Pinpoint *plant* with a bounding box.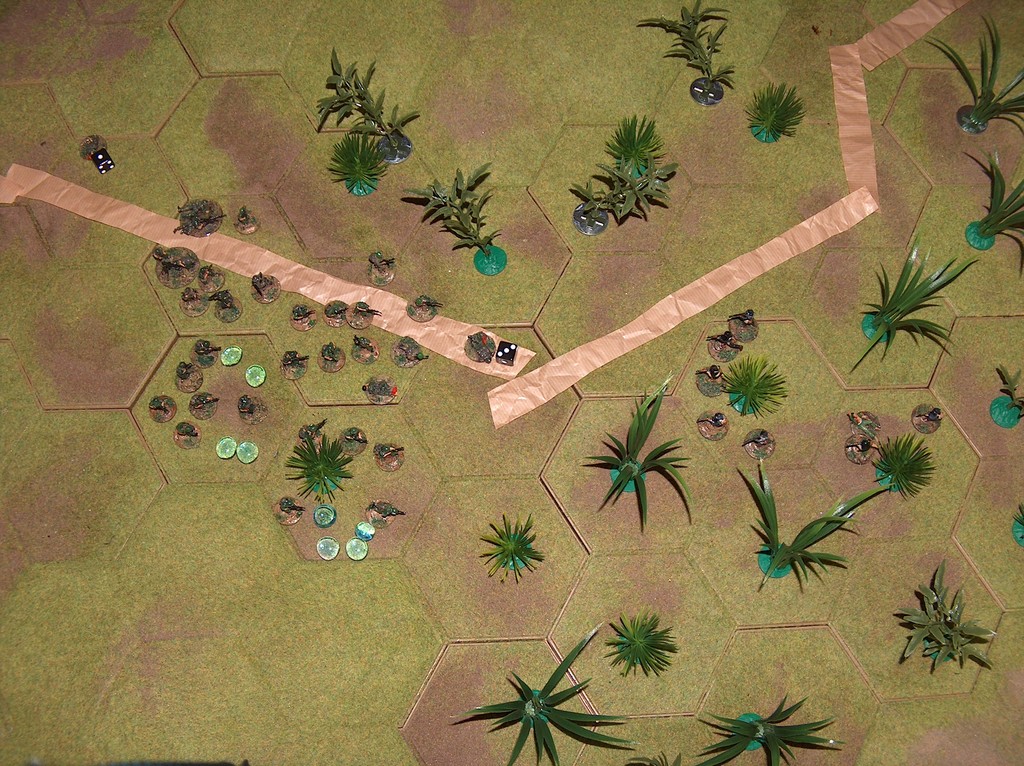
x1=995 y1=358 x2=1023 y2=414.
